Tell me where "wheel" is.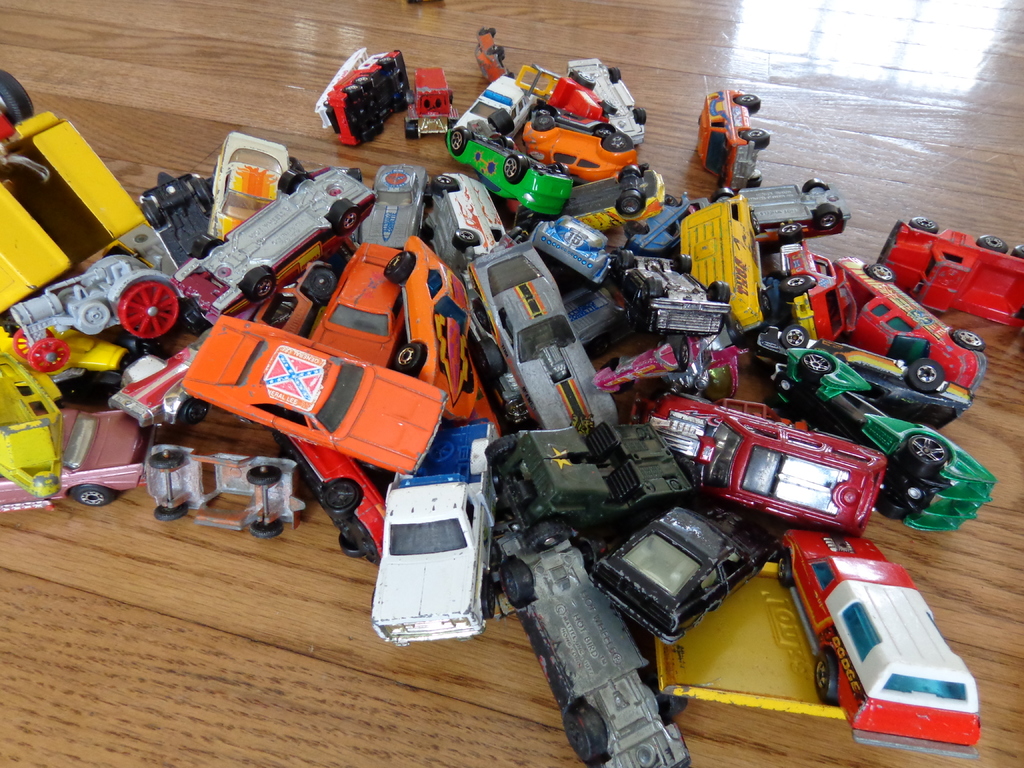
"wheel" is at {"left": 504, "top": 557, "right": 532, "bottom": 606}.
